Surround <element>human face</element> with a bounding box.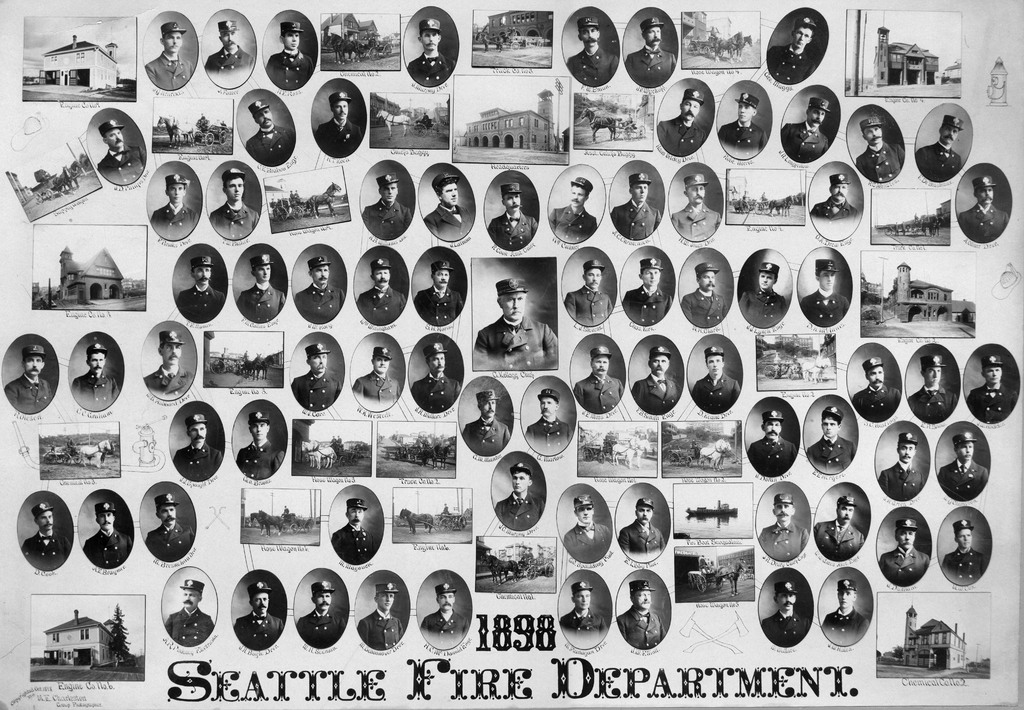
444:182:458:208.
